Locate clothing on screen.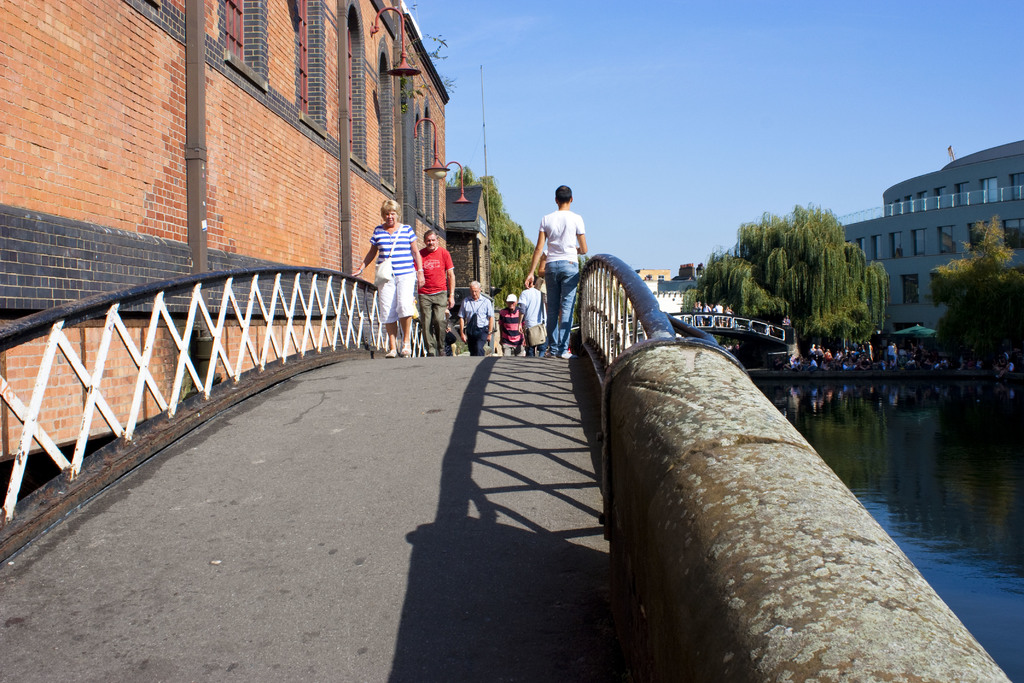
On screen at select_region(497, 304, 526, 356).
